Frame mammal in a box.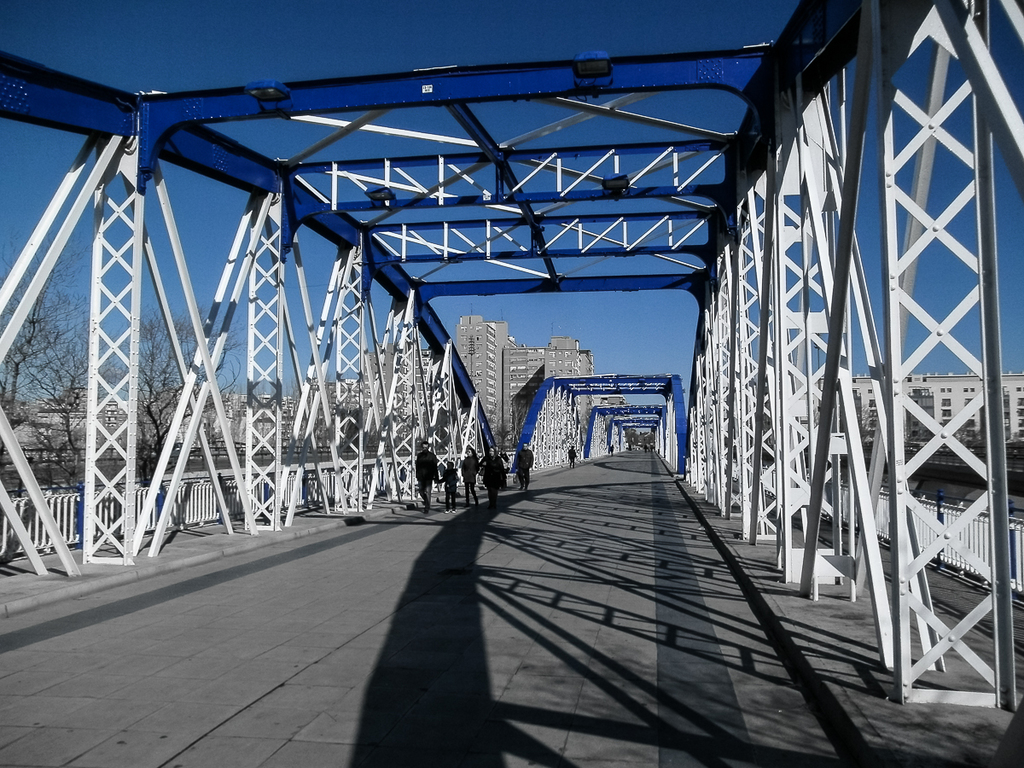
Rect(628, 439, 631, 449).
